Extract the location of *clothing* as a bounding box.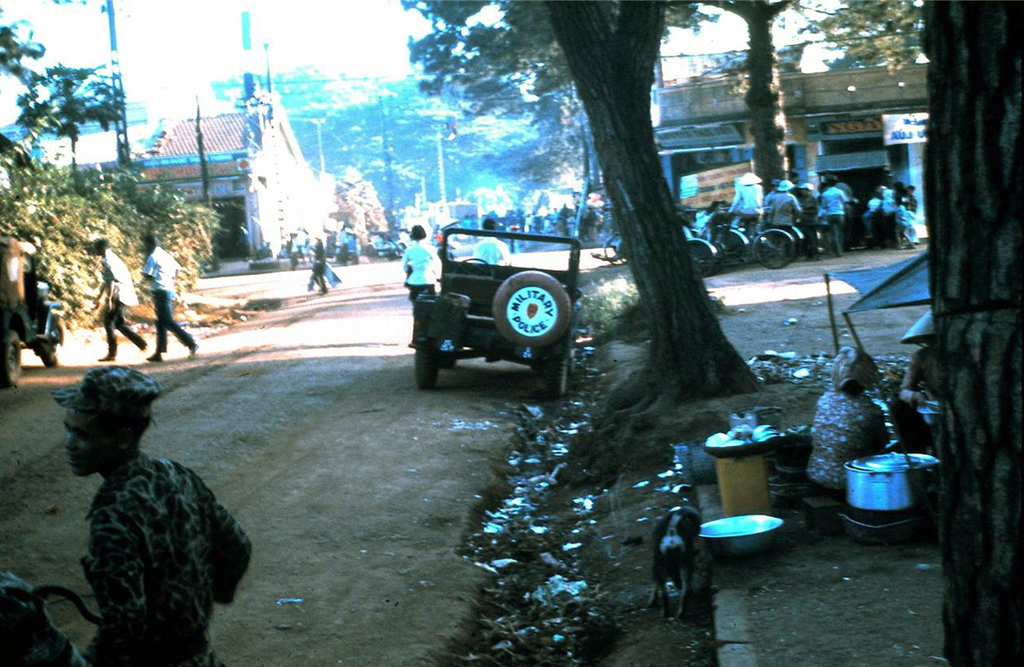
{"left": 402, "top": 239, "right": 442, "bottom": 339}.
